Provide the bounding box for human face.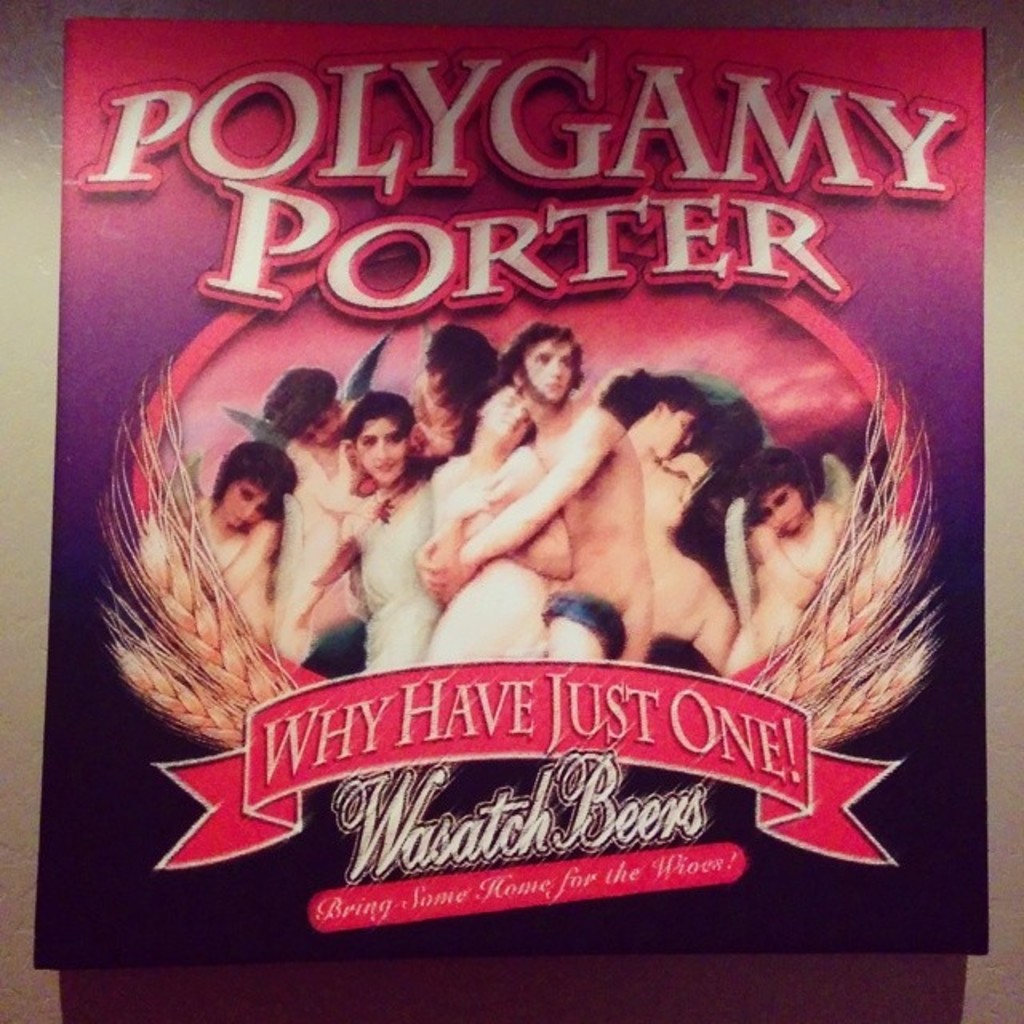
Rect(752, 480, 805, 539).
